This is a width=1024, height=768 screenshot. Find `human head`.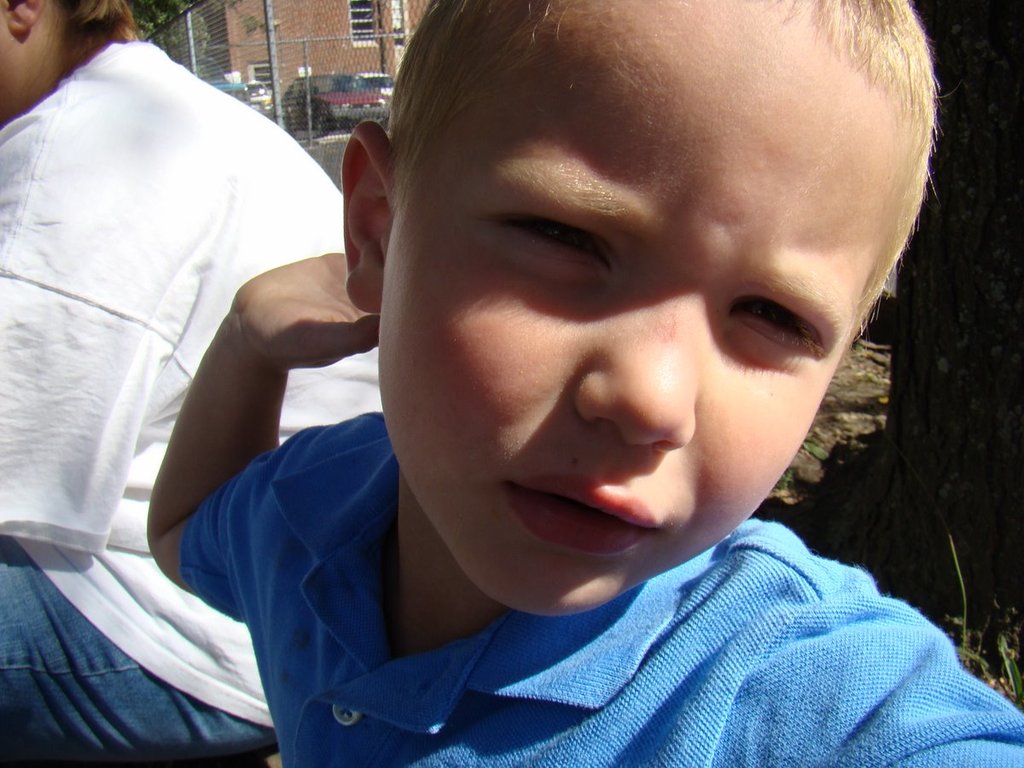
Bounding box: rect(1, 0, 124, 128).
